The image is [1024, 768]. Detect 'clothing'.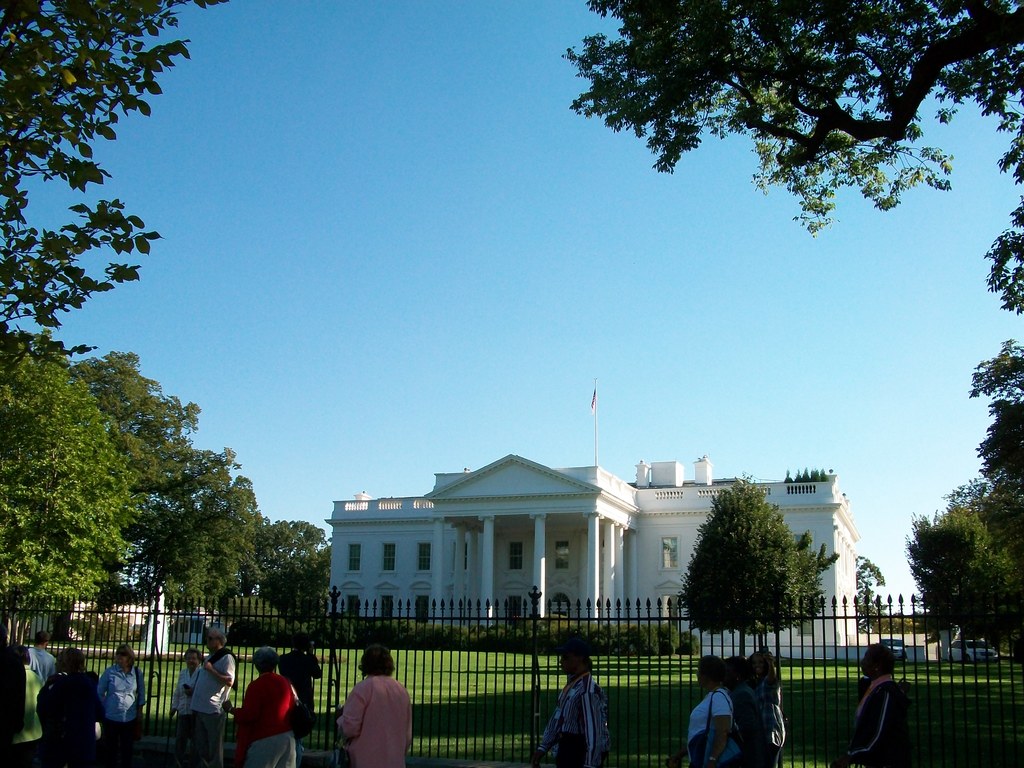
Detection: pyautogui.locateOnScreen(837, 674, 898, 767).
